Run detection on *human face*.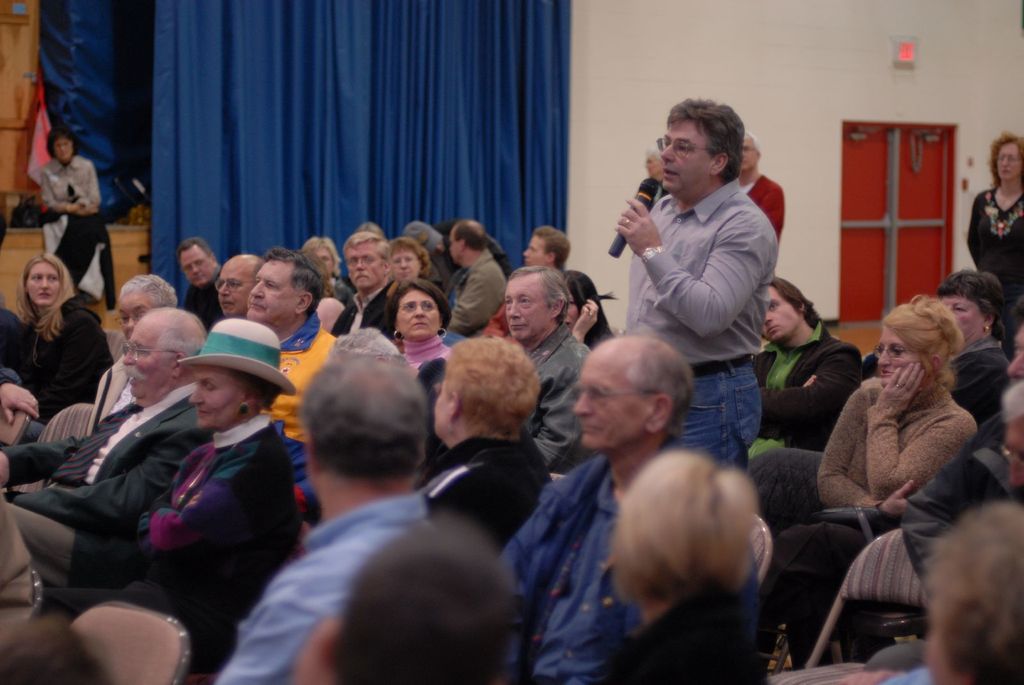
Result: left=214, top=257, right=258, bottom=317.
